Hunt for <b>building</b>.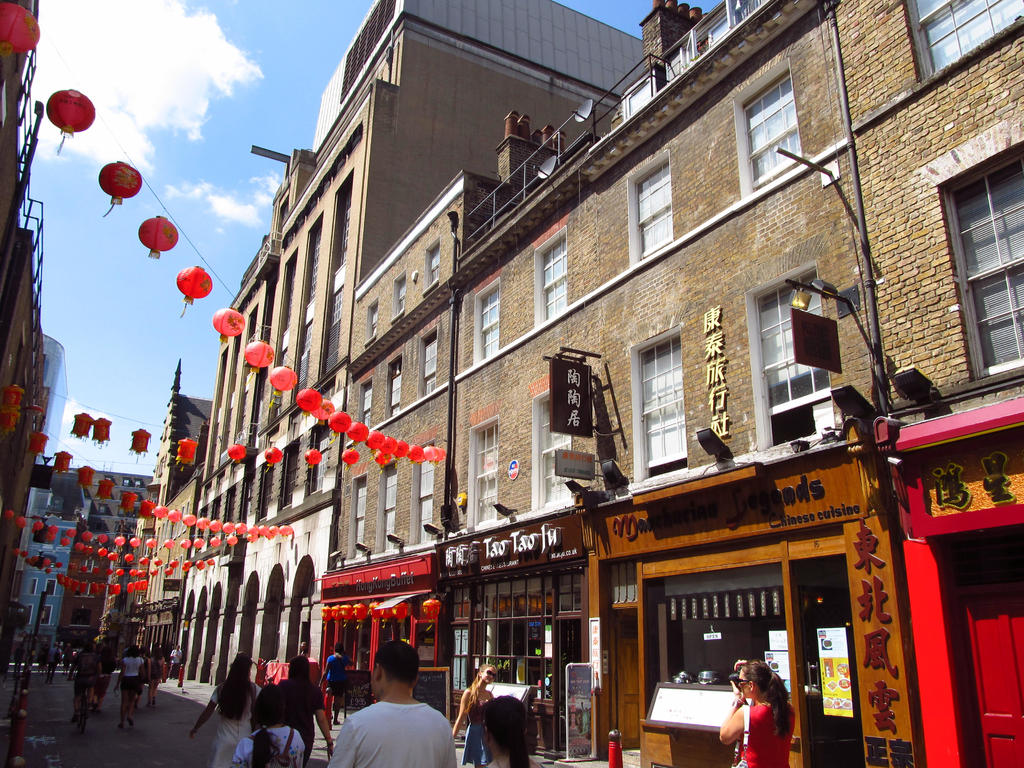
Hunted down at pyautogui.locateOnScreen(125, 390, 218, 671).
